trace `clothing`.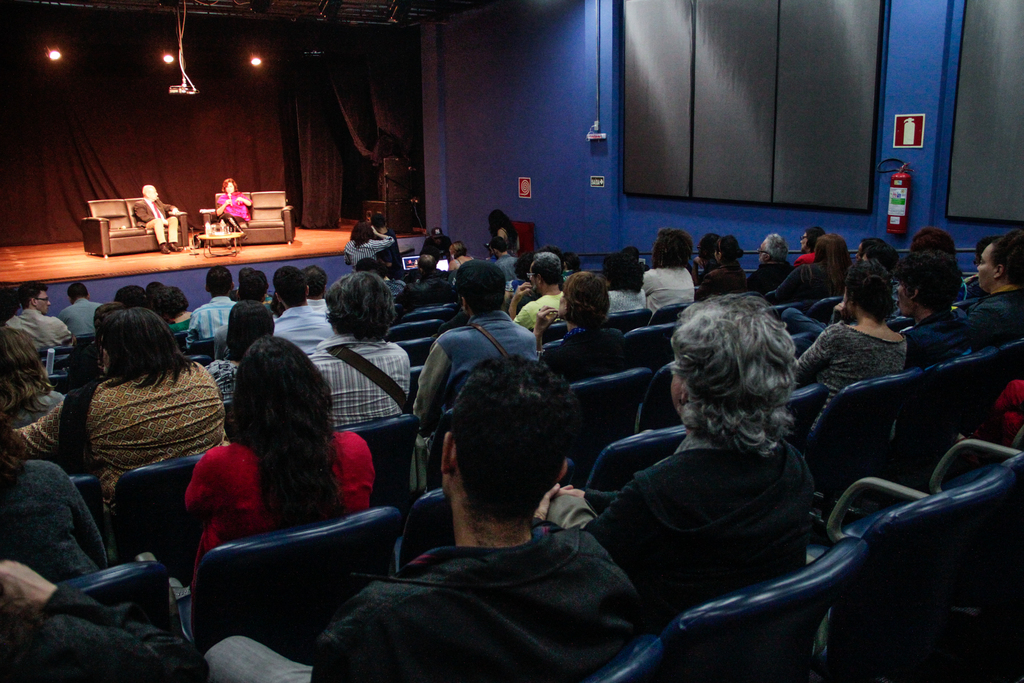
Traced to 548/434/817/626.
